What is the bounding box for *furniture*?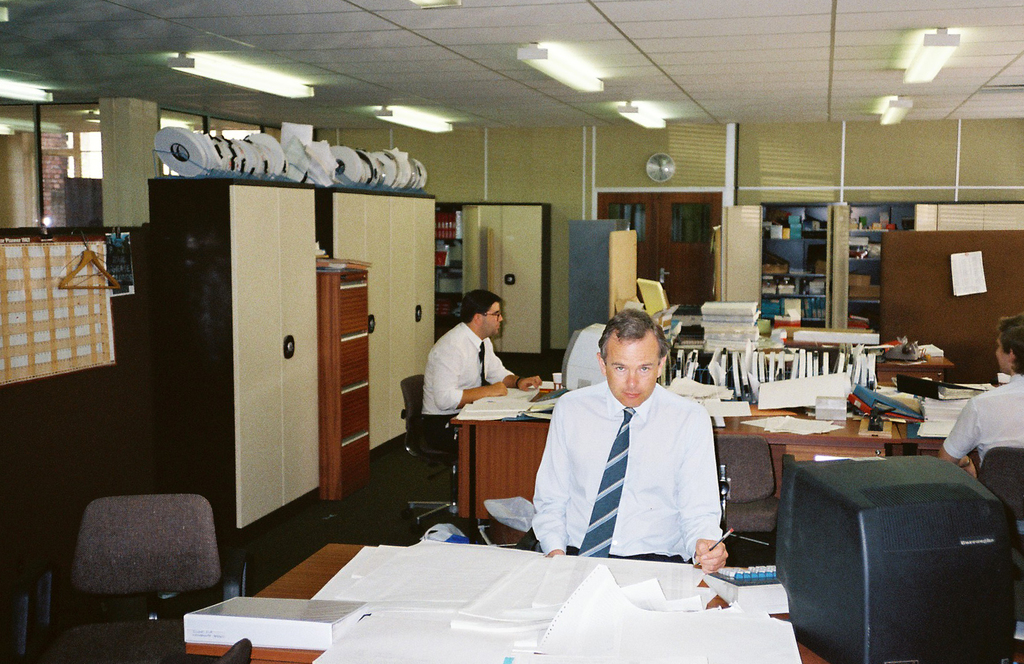
BBox(460, 202, 552, 378).
